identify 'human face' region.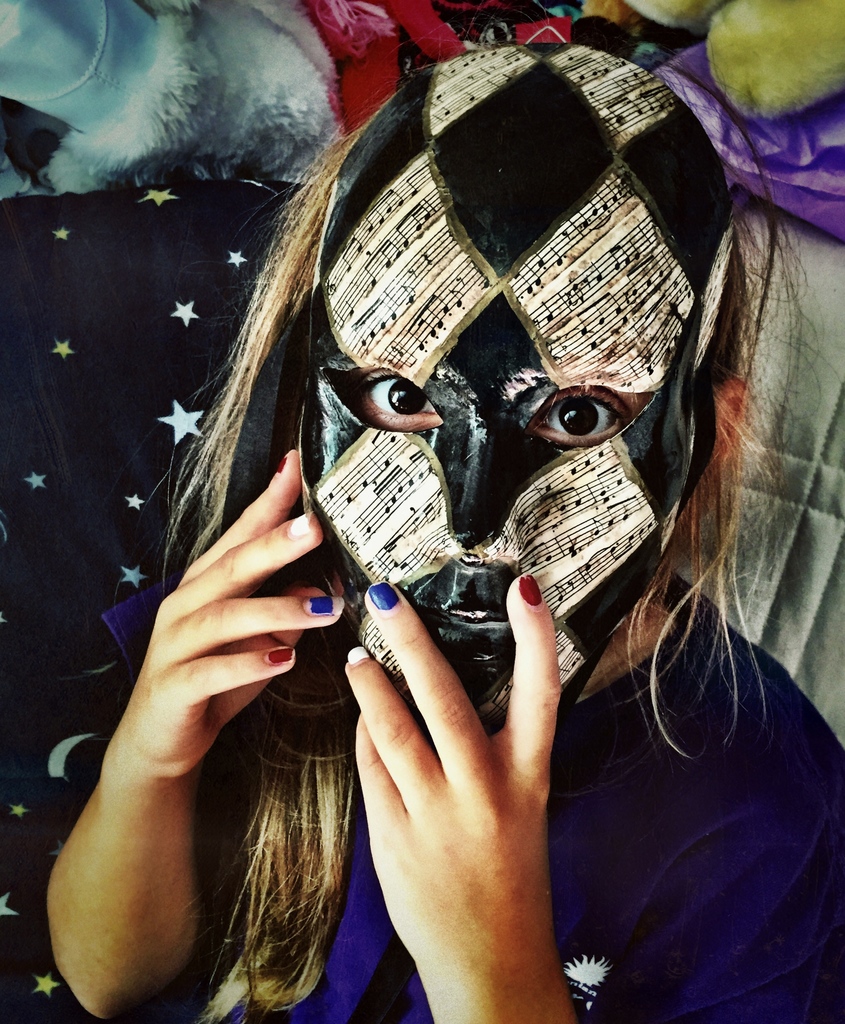
Region: l=296, t=223, r=702, b=690.
